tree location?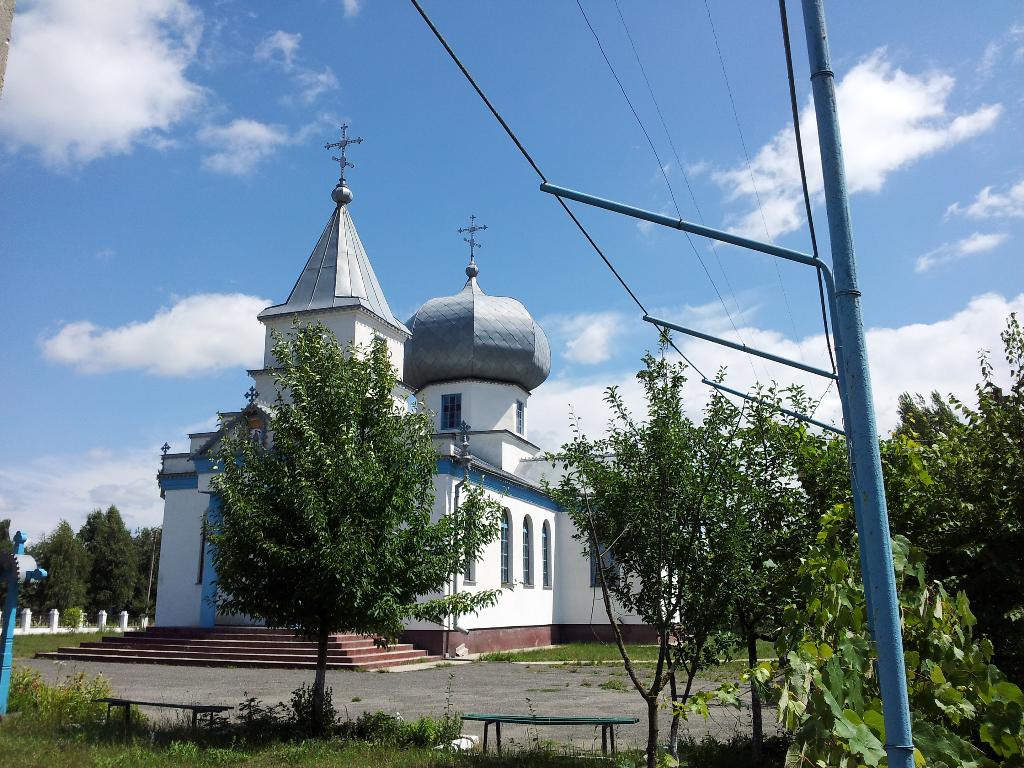
detection(198, 307, 501, 734)
